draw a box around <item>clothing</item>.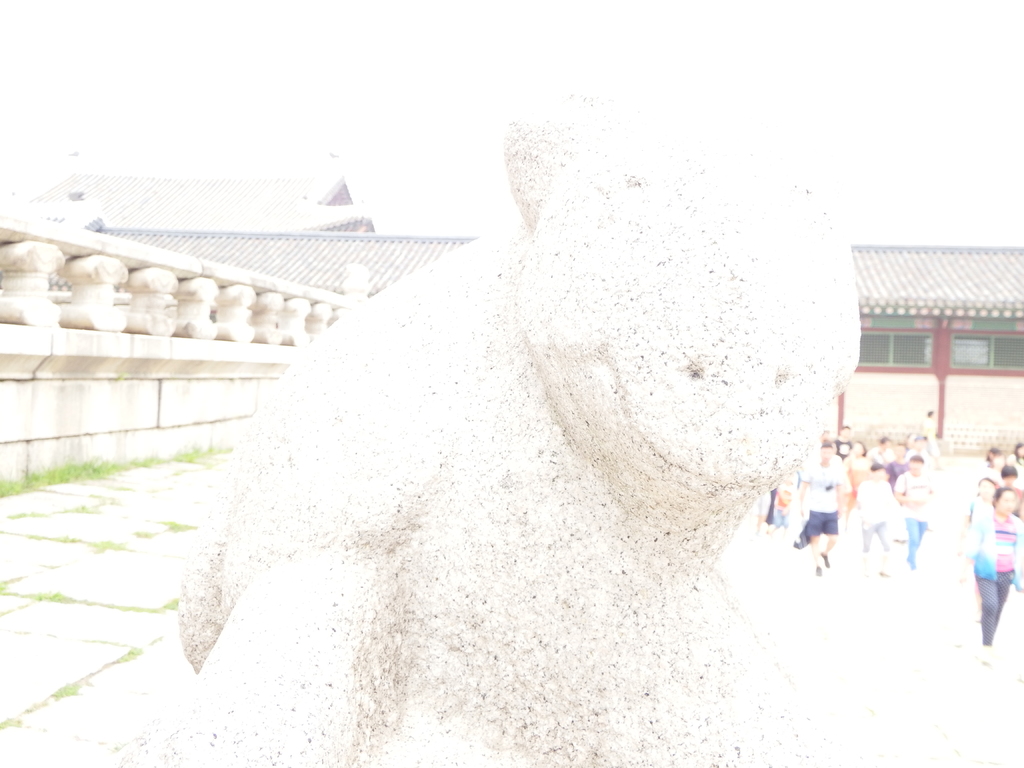
806 456 840 547.
